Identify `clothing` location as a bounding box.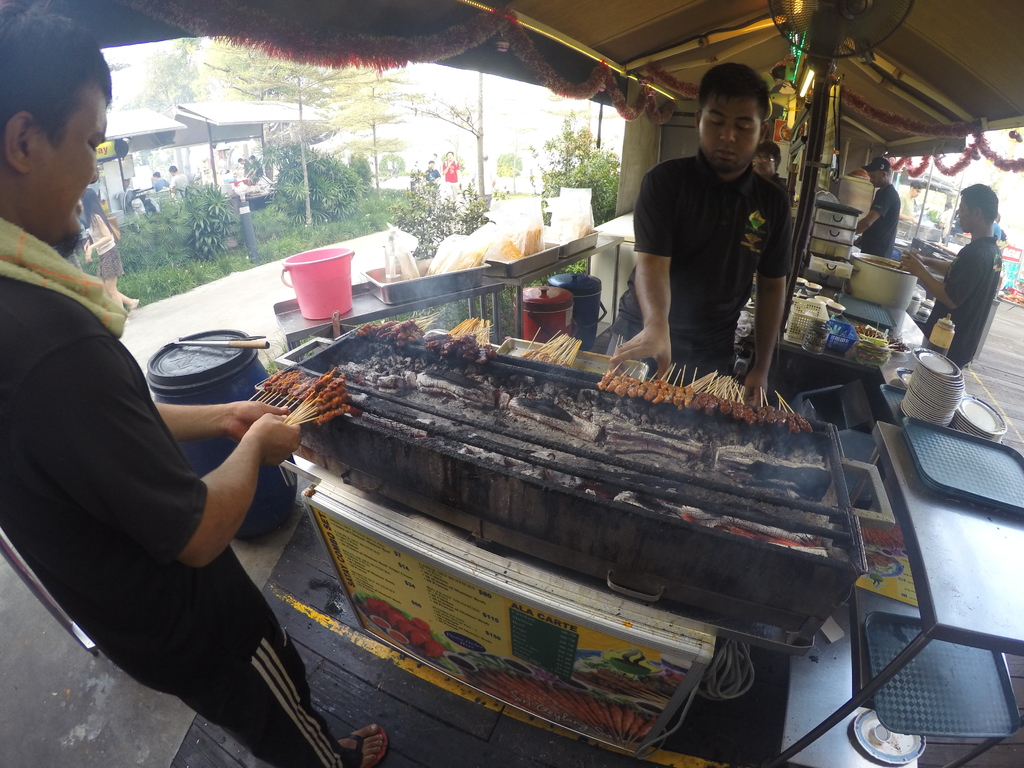
[630, 109, 802, 366].
